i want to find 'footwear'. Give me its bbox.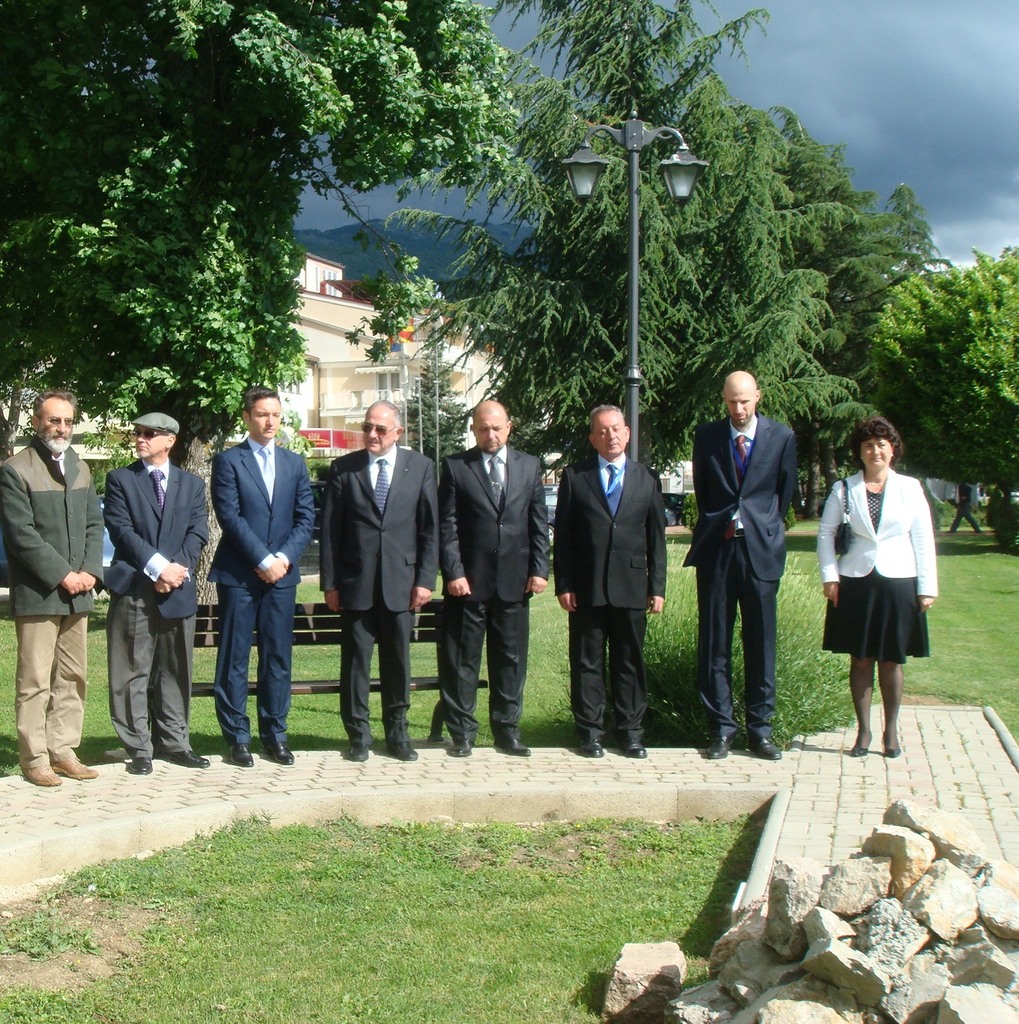
[left=623, top=736, right=653, bottom=761].
